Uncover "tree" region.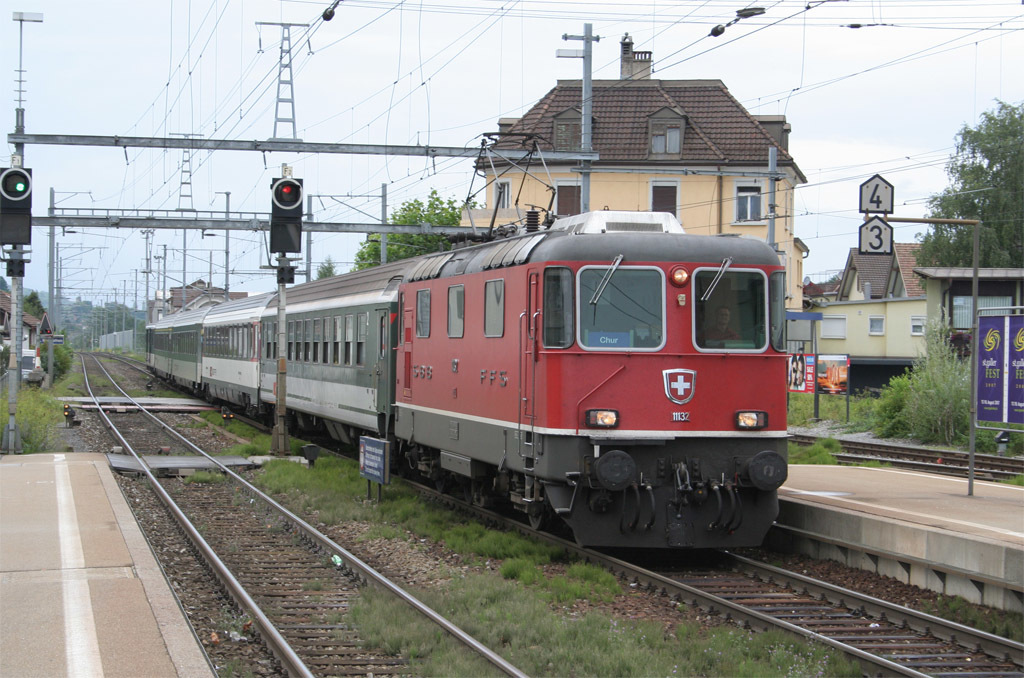
Uncovered: x1=310 y1=252 x2=337 y2=282.
